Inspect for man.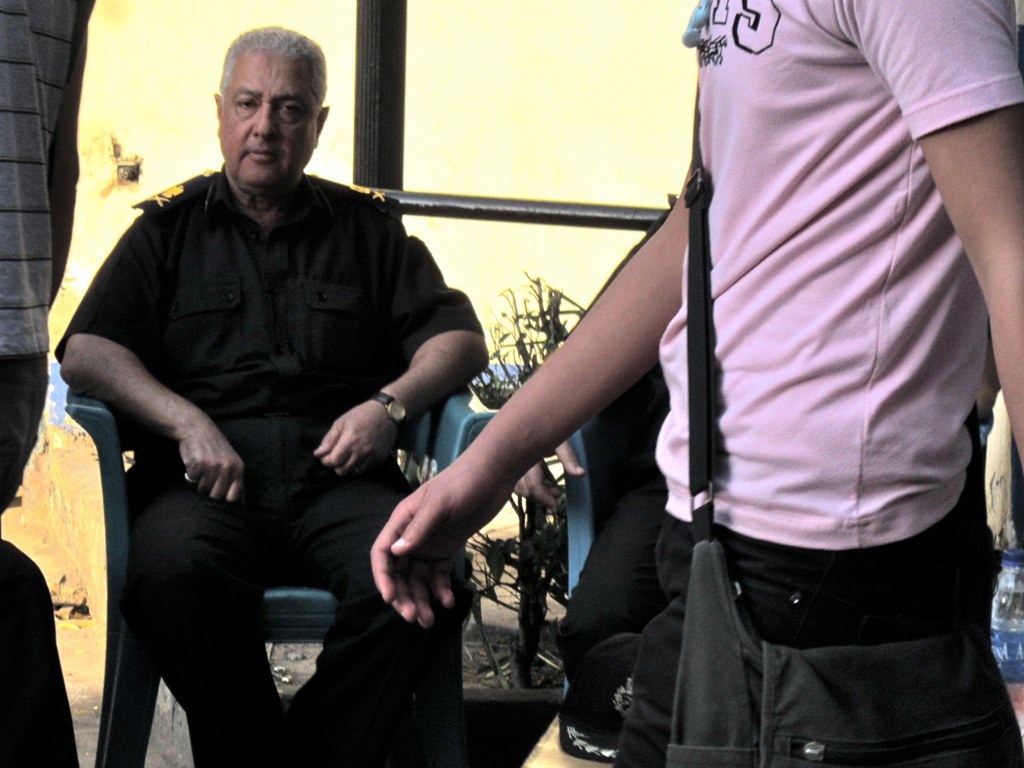
Inspection: 374, 0, 1023, 767.
